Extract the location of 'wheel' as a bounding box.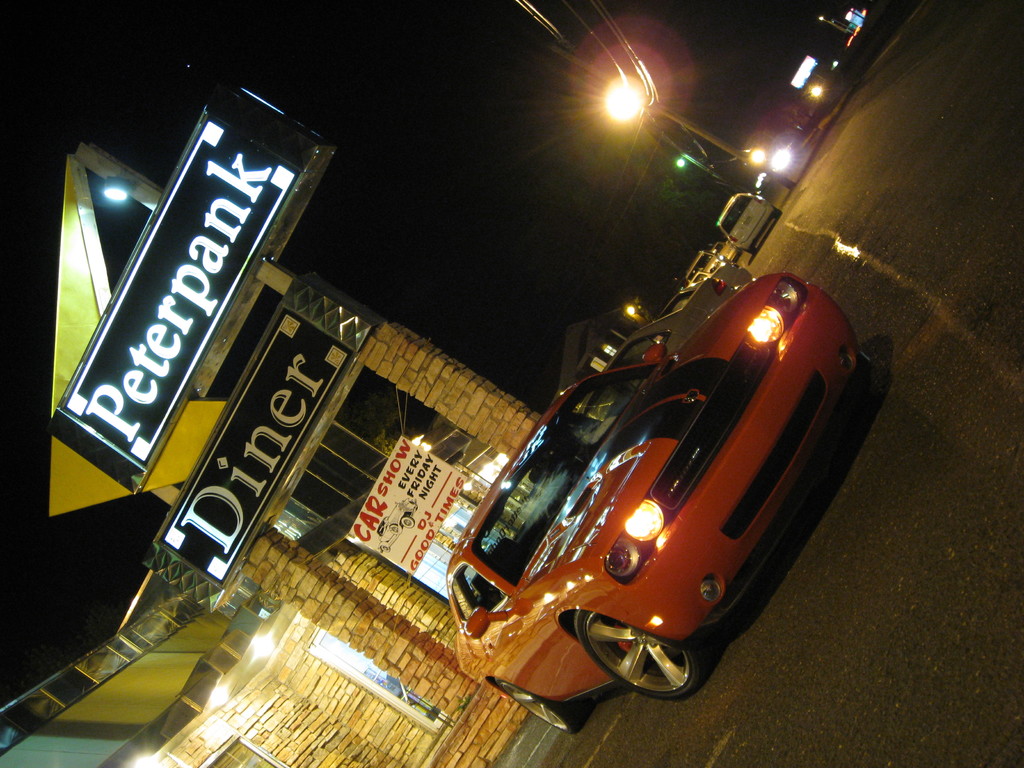
486/676/596/733.
